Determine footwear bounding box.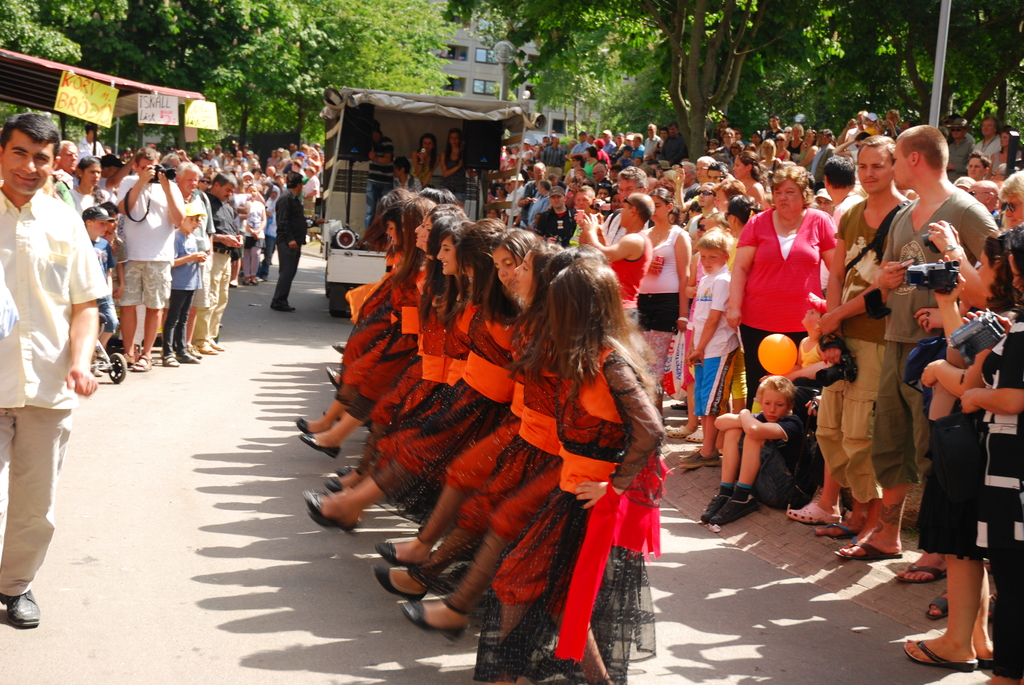
Determined: pyautogui.locateOnScreen(186, 343, 202, 358).
